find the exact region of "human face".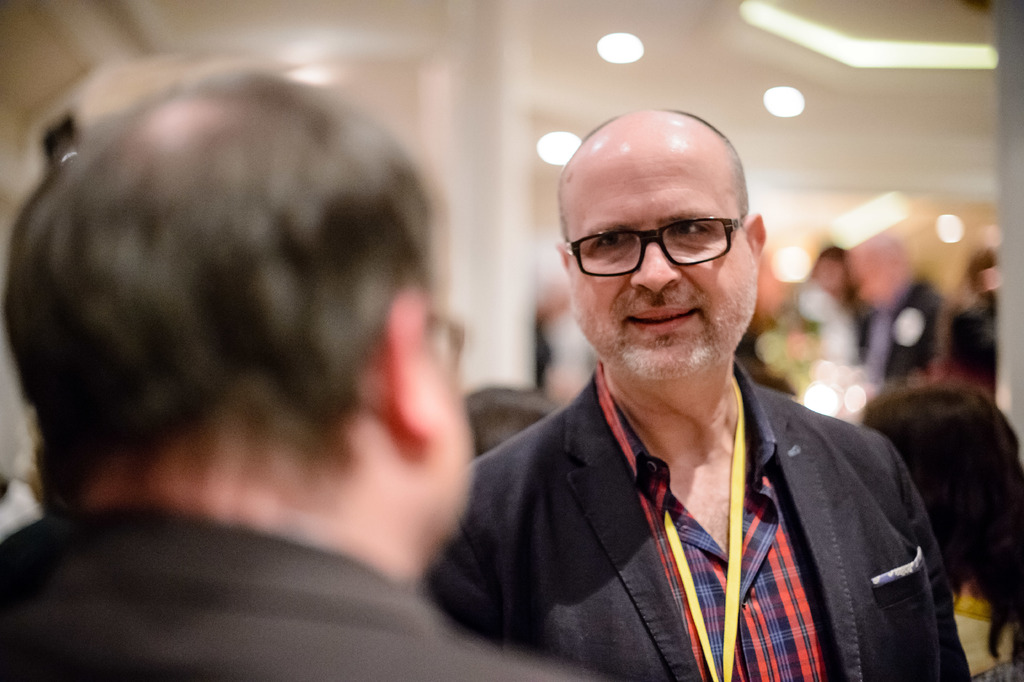
Exact region: x1=565, y1=159, x2=758, y2=380.
